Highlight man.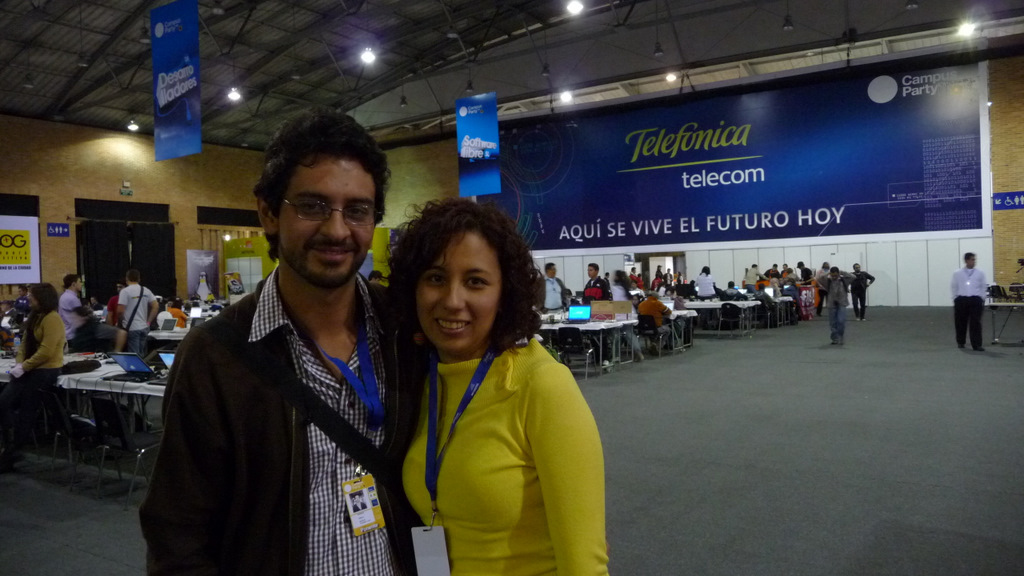
Highlighted region: bbox=(537, 260, 567, 308).
